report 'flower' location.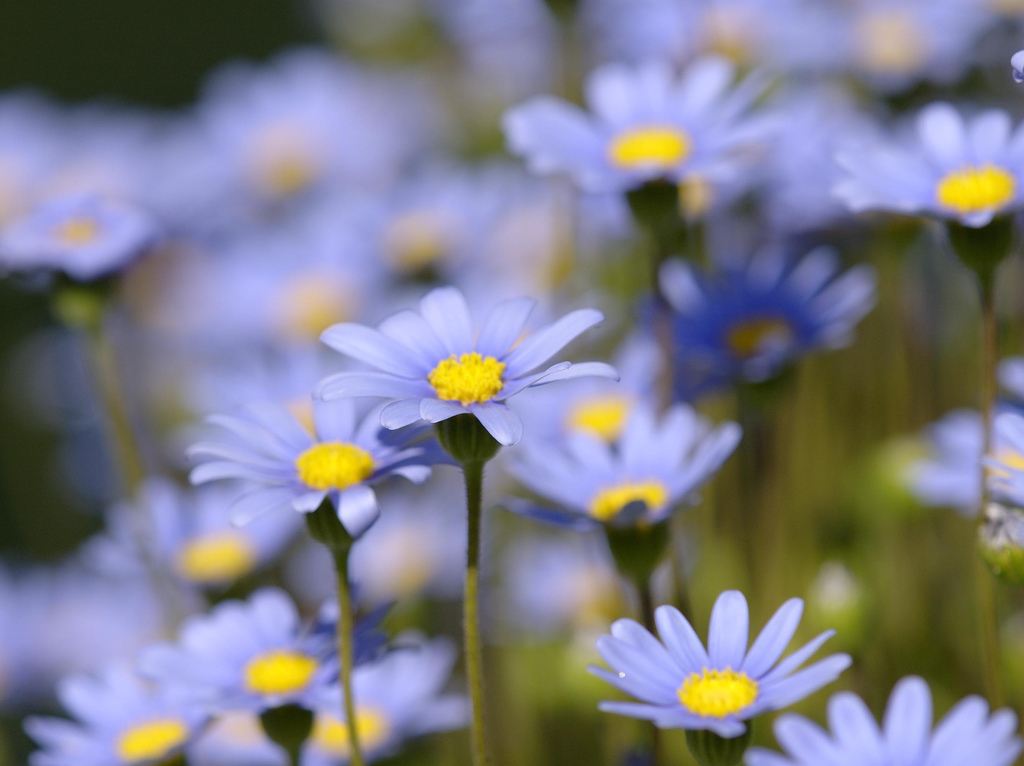
Report: (x1=750, y1=676, x2=1023, y2=765).
